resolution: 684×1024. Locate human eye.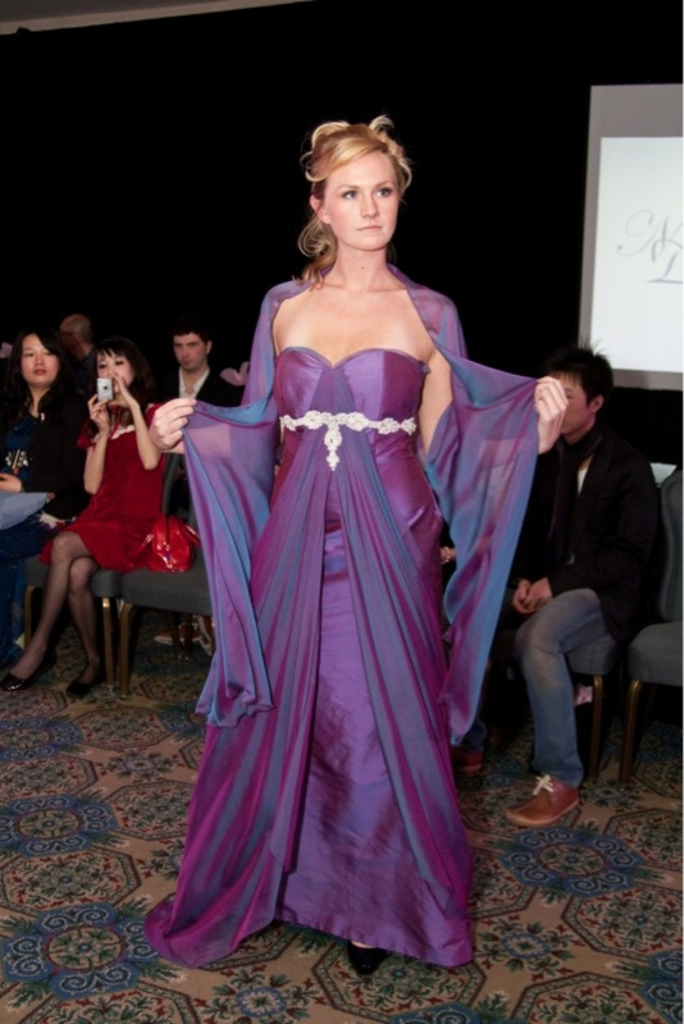
rect(96, 361, 106, 375).
